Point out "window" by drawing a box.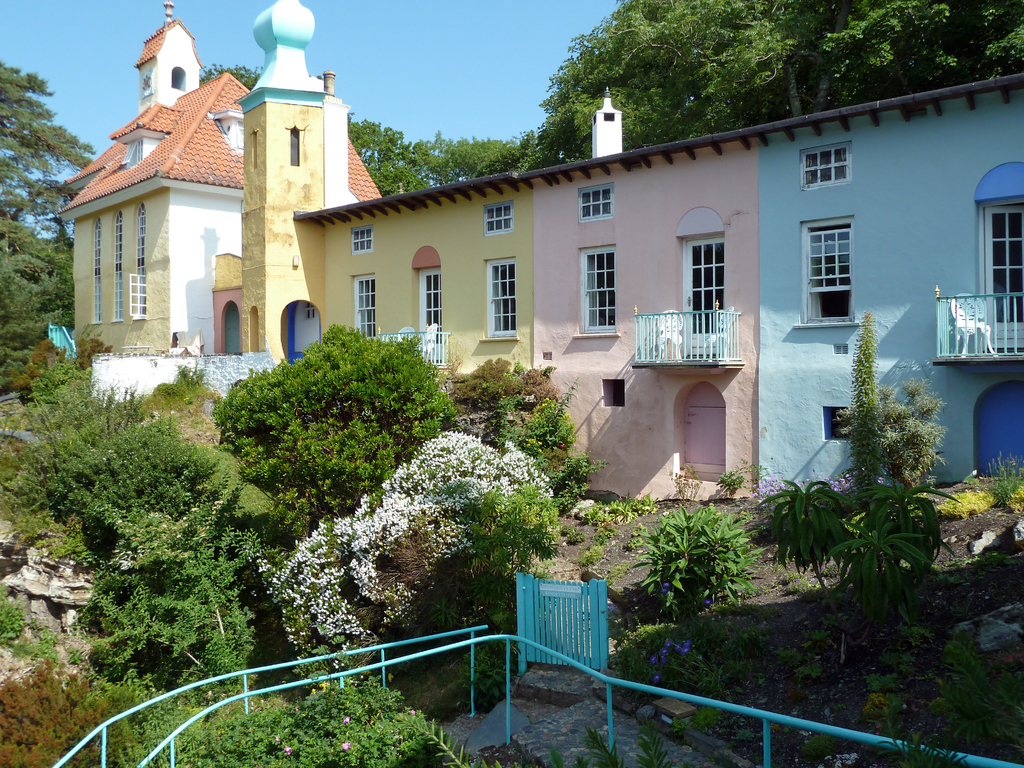
l=678, t=233, r=749, b=338.
